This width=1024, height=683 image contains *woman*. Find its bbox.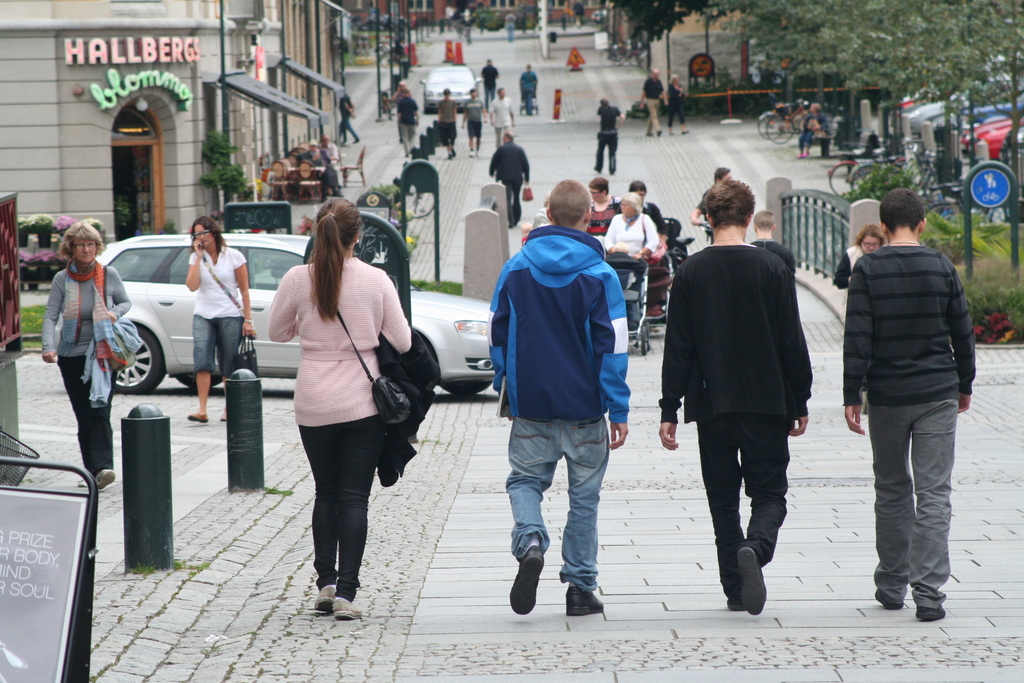
<box>186,213,250,429</box>.
